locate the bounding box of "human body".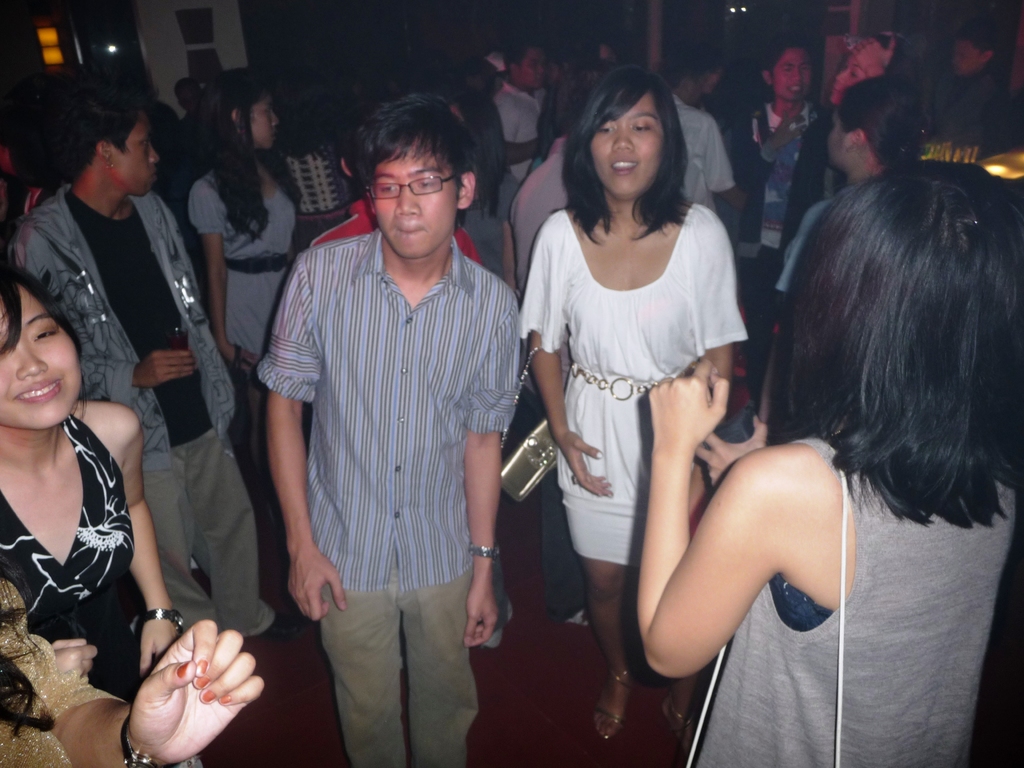
Bounding box: <box>186,61,314,455</box>.
